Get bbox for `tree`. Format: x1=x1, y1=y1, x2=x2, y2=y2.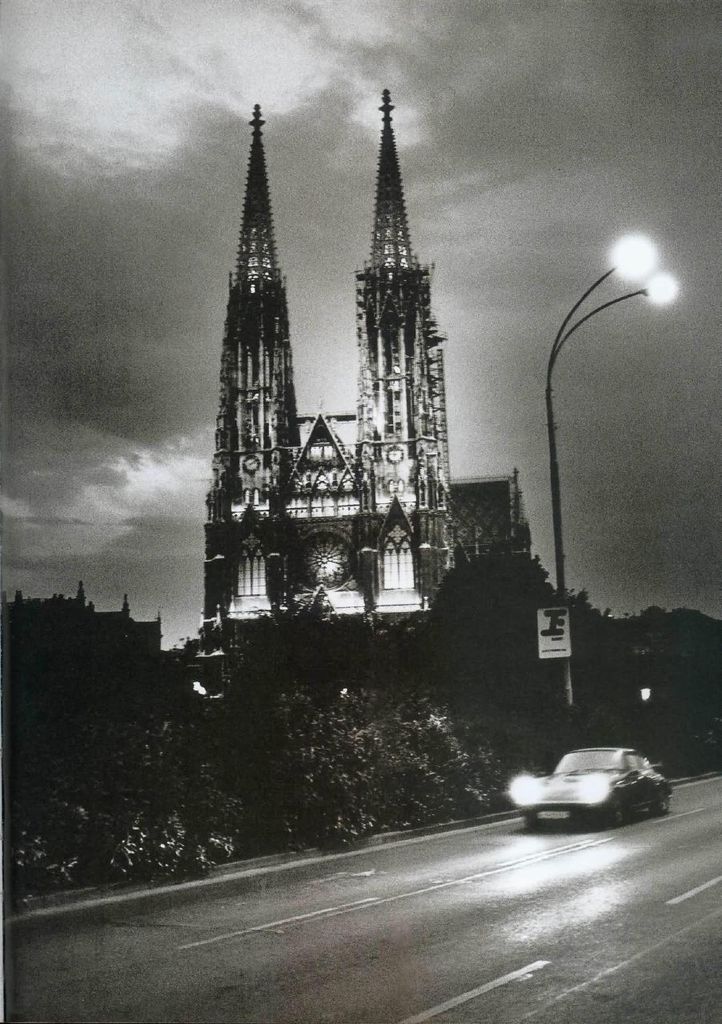
x1=423, y1=552, x2=603, y2=682.
